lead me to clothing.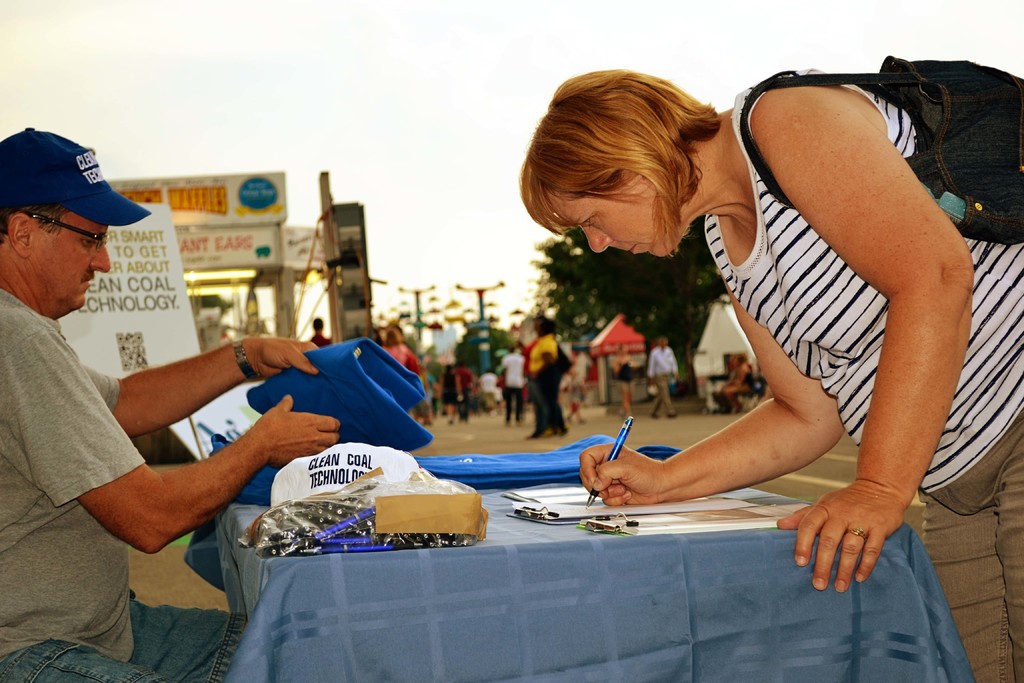
Lead to Rect(438, 365, 452, 406).
